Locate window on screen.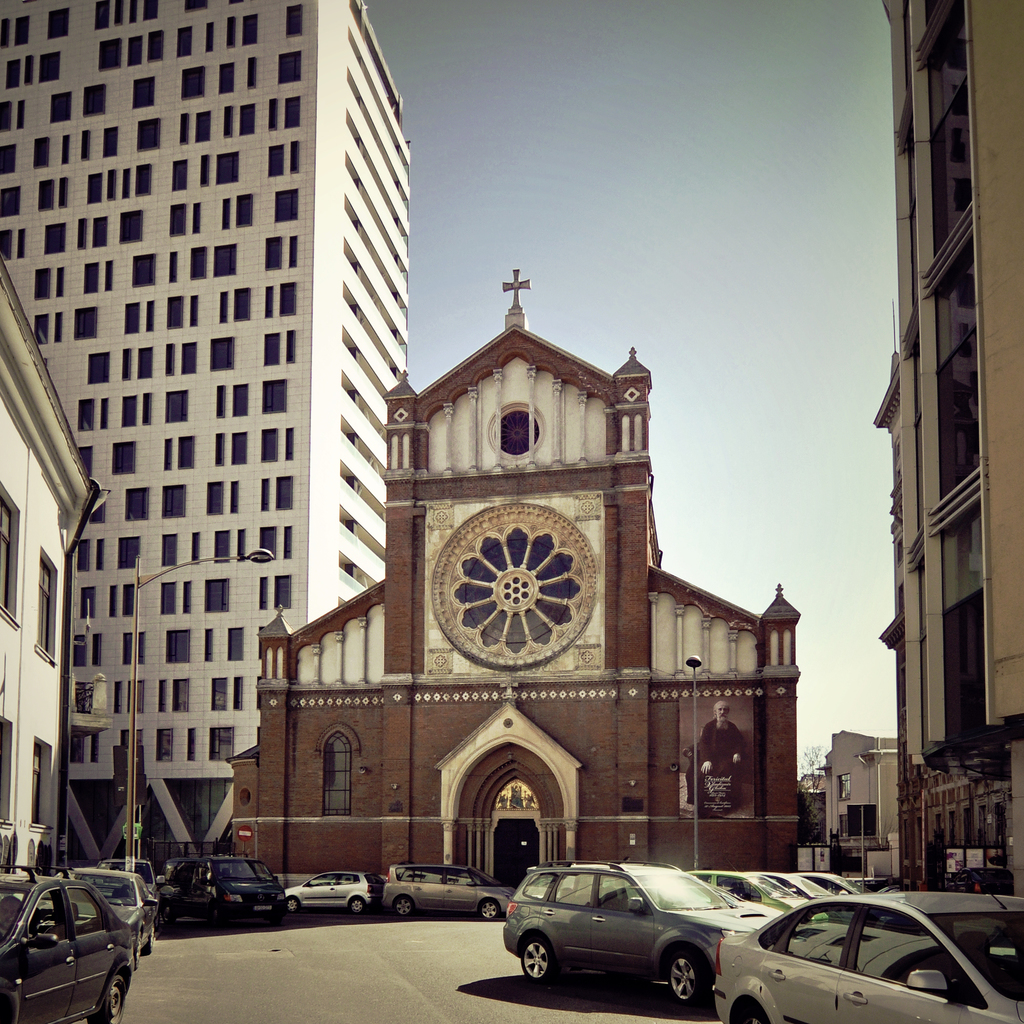
On screen at {"x1": 189, "y1": 202, "x2": 200, "y2": 232}.
